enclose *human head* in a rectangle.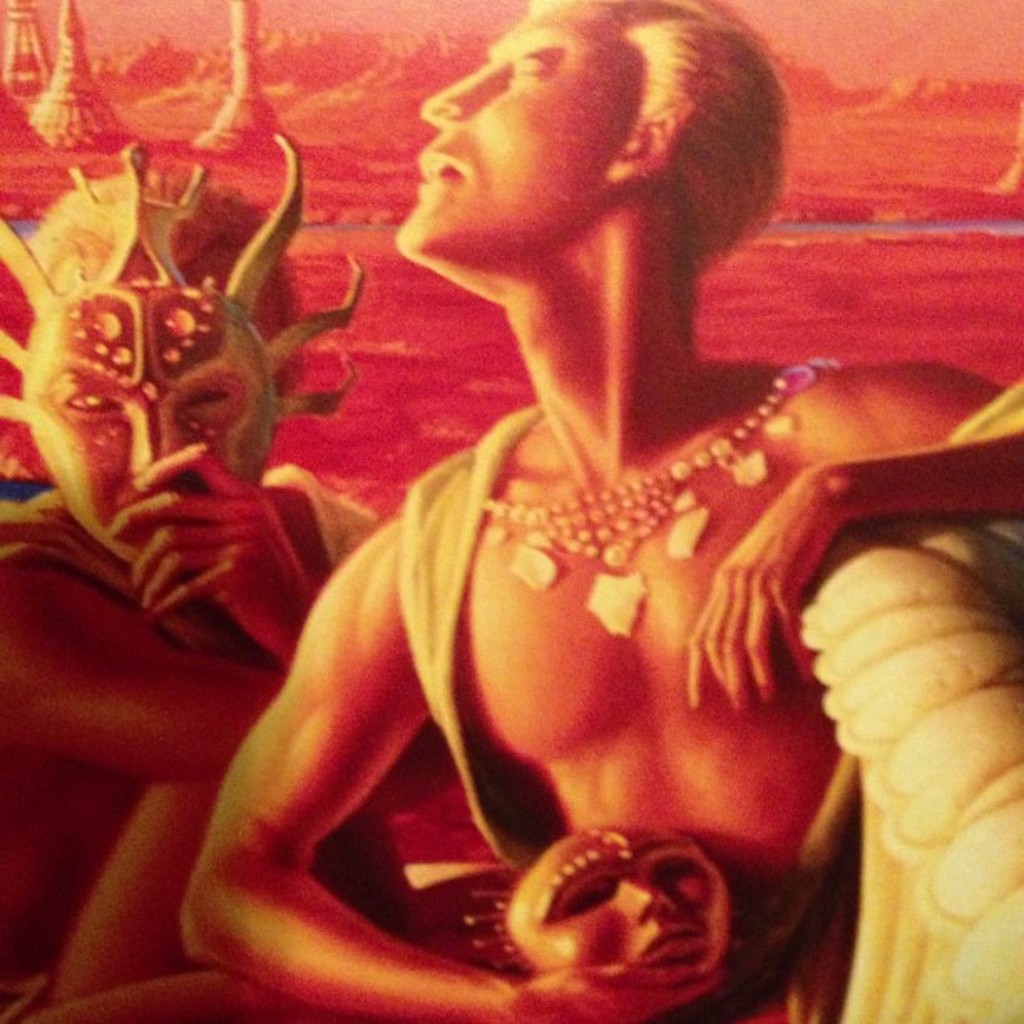
(52, 171, 305, 485).
